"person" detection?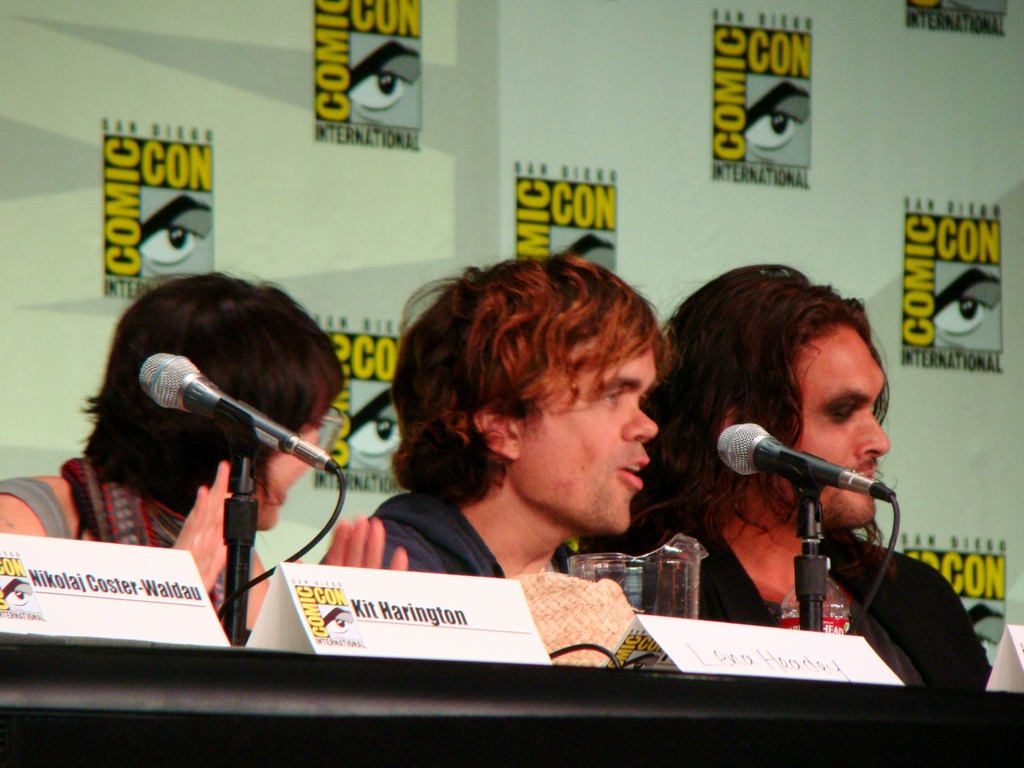
box(310, 257, 671, 584)
